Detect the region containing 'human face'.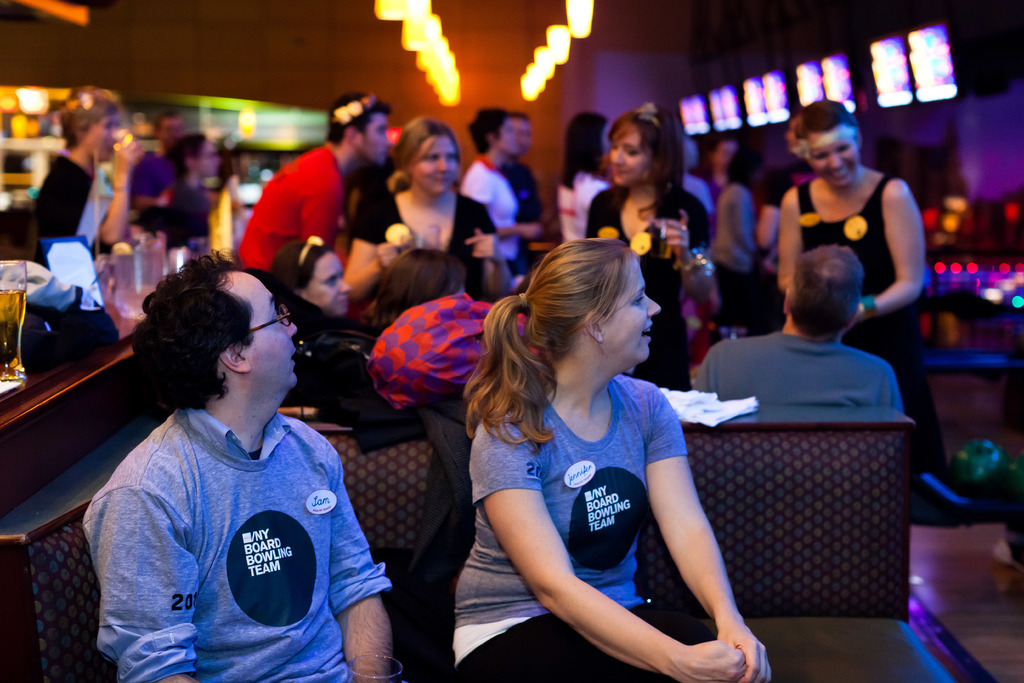
bbox=[612, 129, 652, 185].
